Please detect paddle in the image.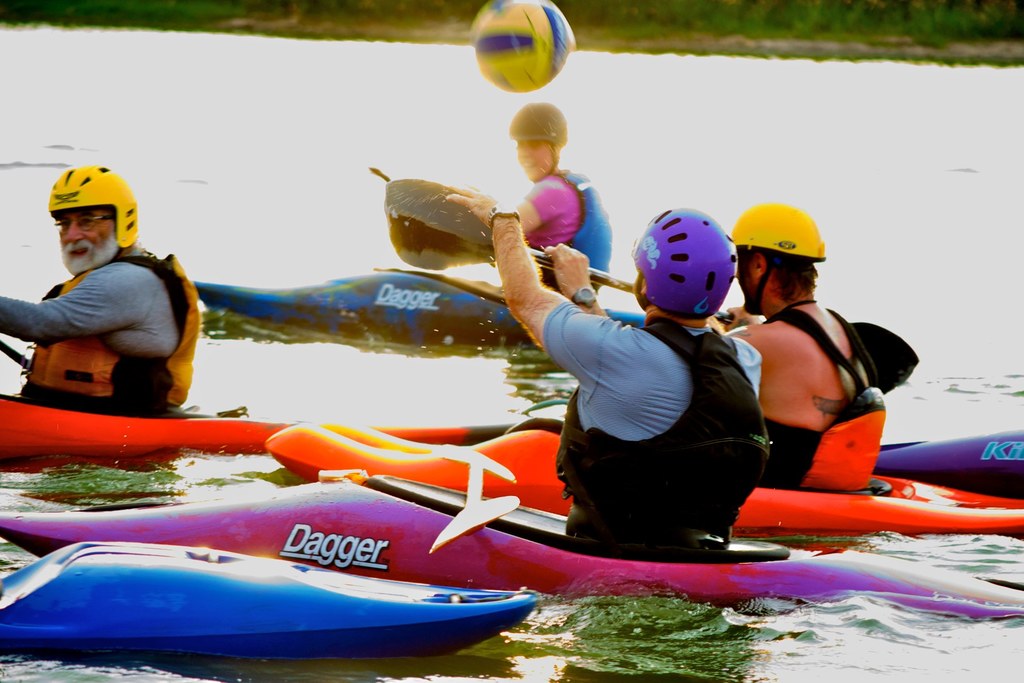
383:176:750:327.
